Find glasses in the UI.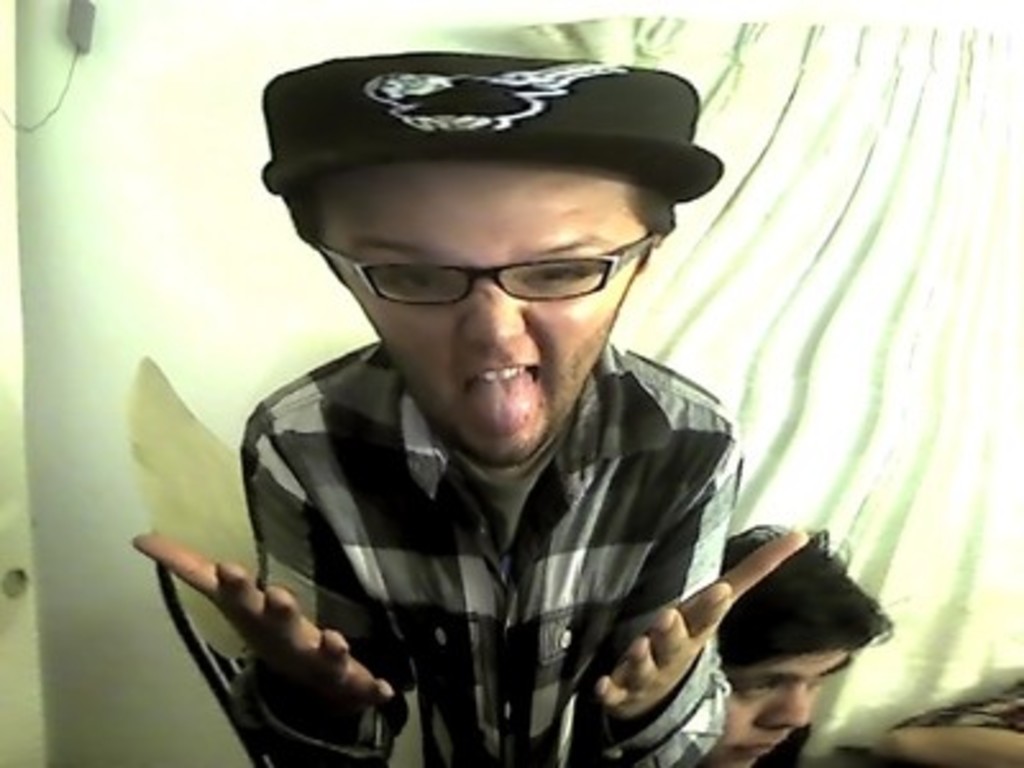
UI element at {"left": 323, "top": 225, "right": 666, "bottom": 312}.
